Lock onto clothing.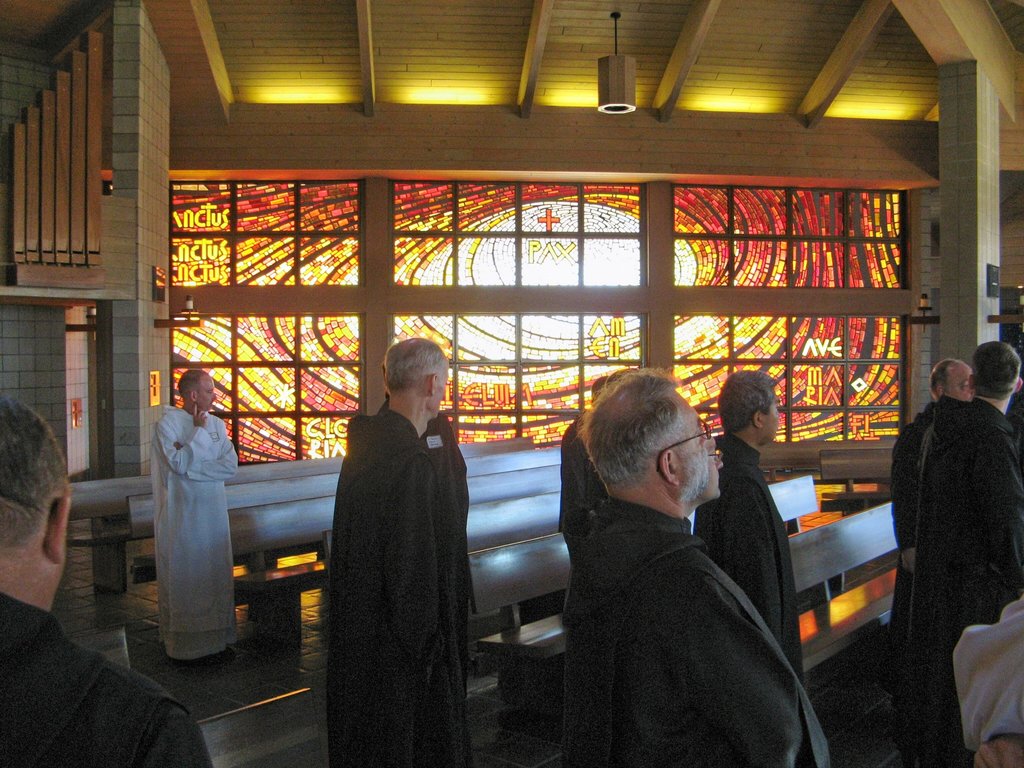
Locked: box=[906, 397, 1023, 767].
